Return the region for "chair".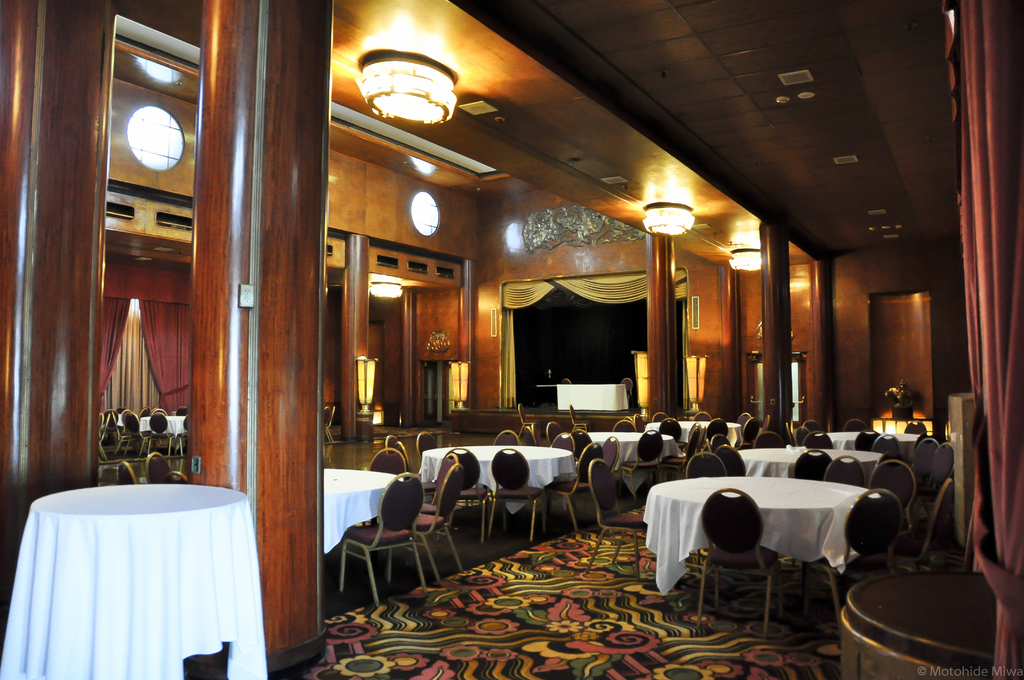
392/465/467/585.
